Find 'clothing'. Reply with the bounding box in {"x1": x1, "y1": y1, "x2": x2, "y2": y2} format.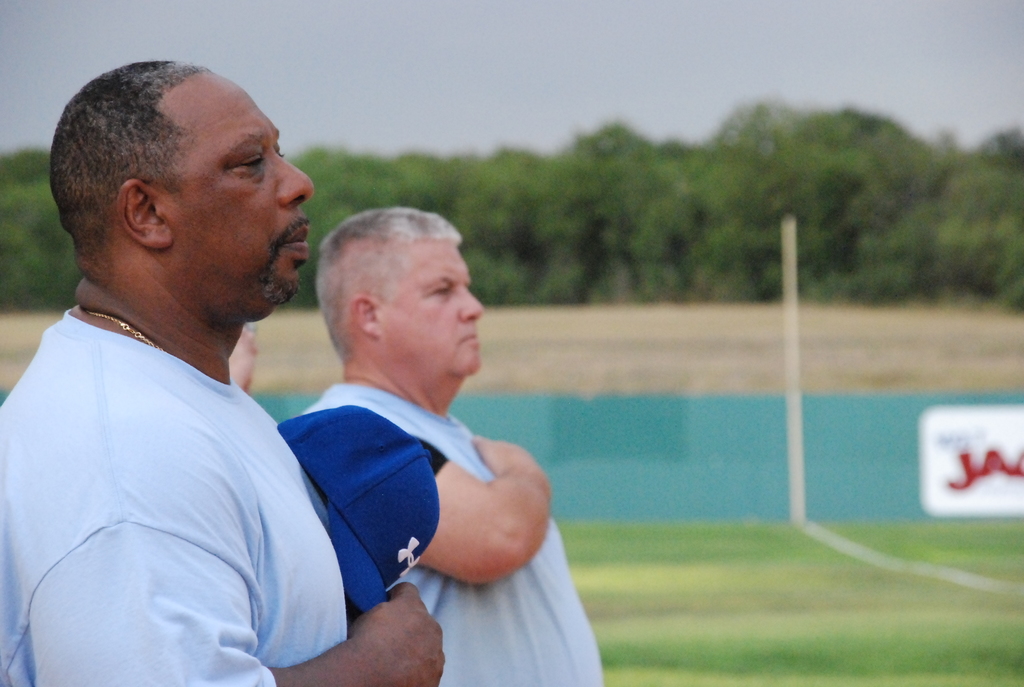
{"x1": 0, "y1": 306, "x2": 356, "y2": 686}.
